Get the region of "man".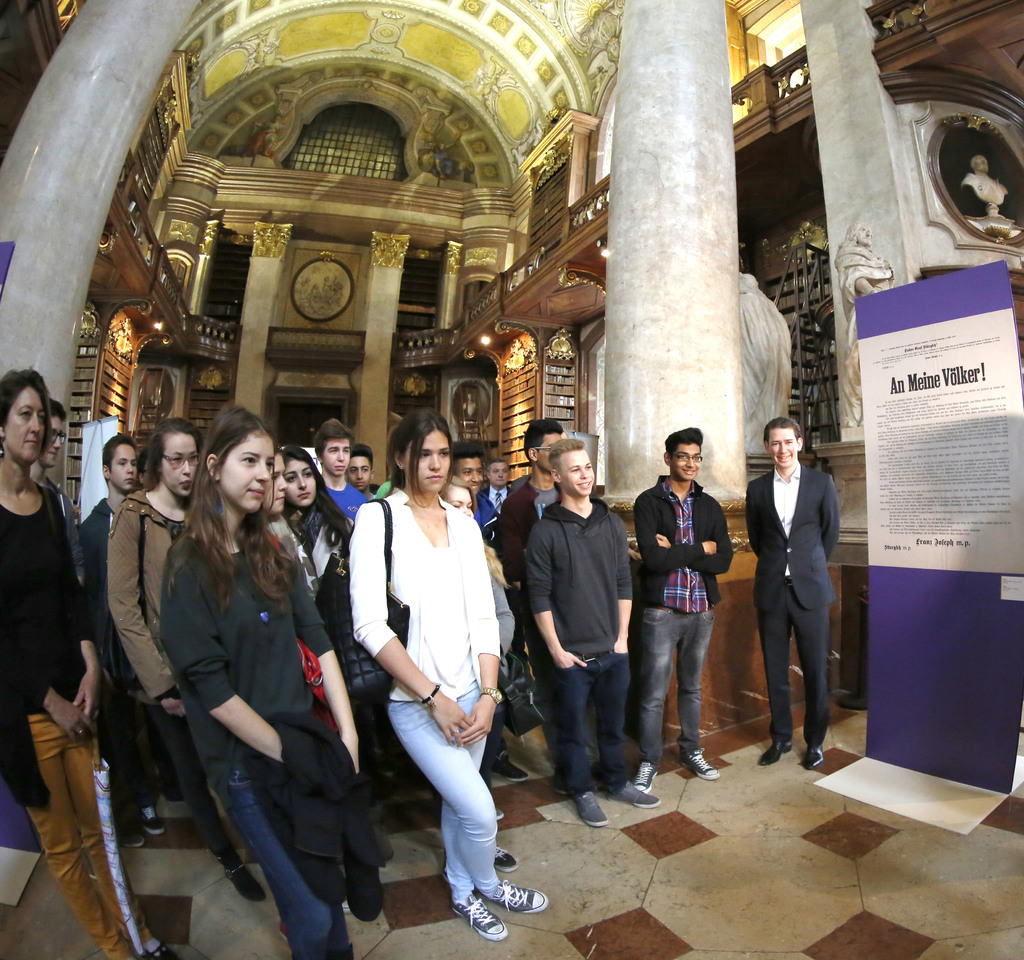
region(499, 419, 567, 744).
